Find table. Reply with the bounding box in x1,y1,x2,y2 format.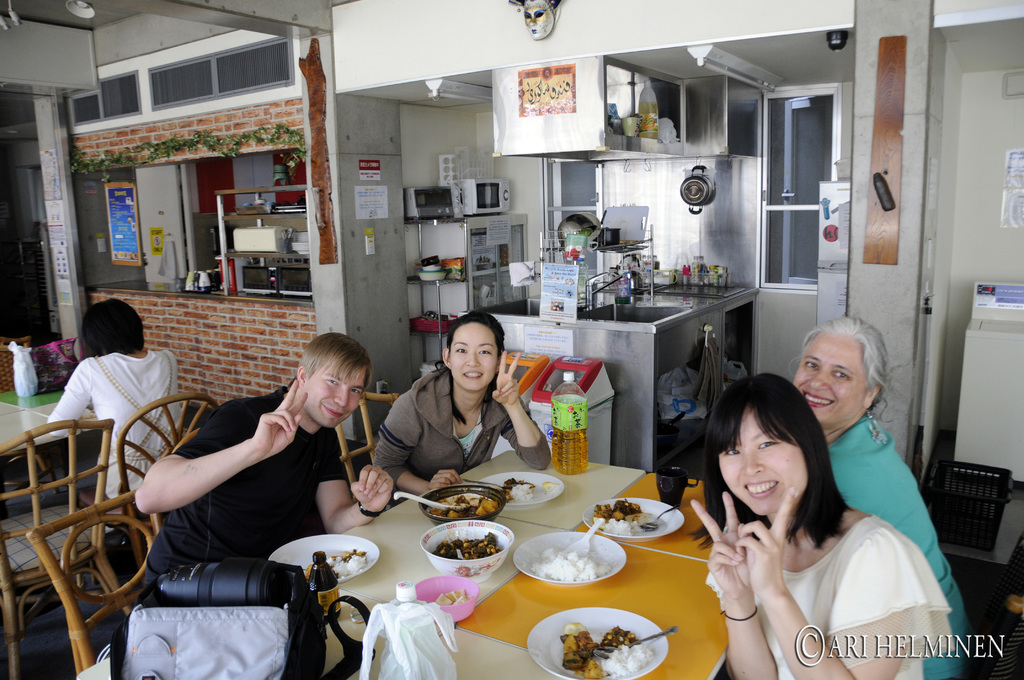
0,404,80,462.
